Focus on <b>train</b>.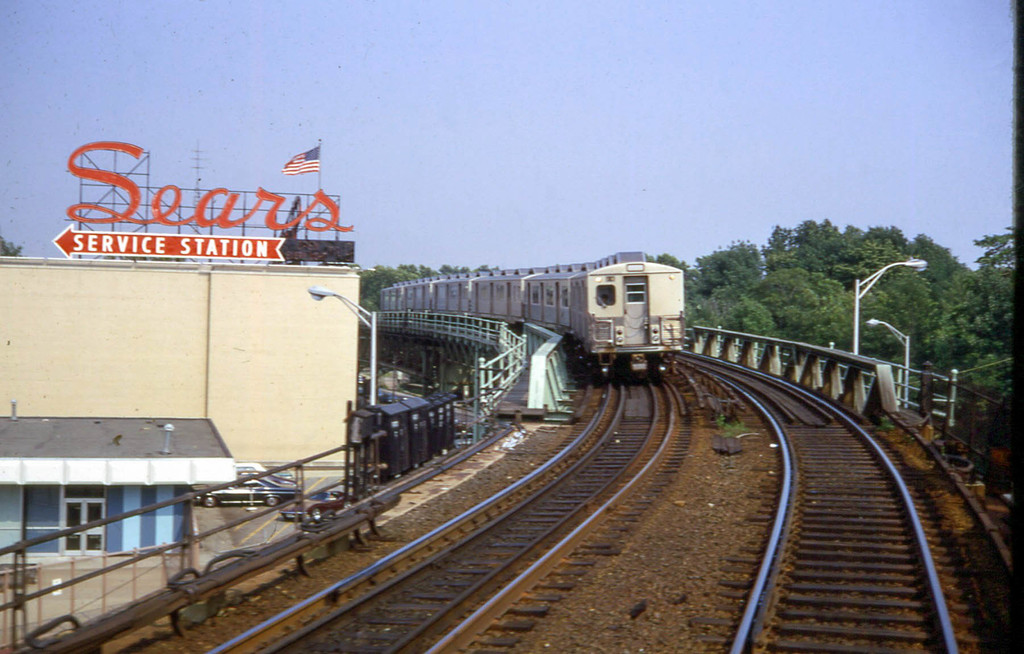
Focused at (x1=376, y1=247, x2=688, y2=374).
